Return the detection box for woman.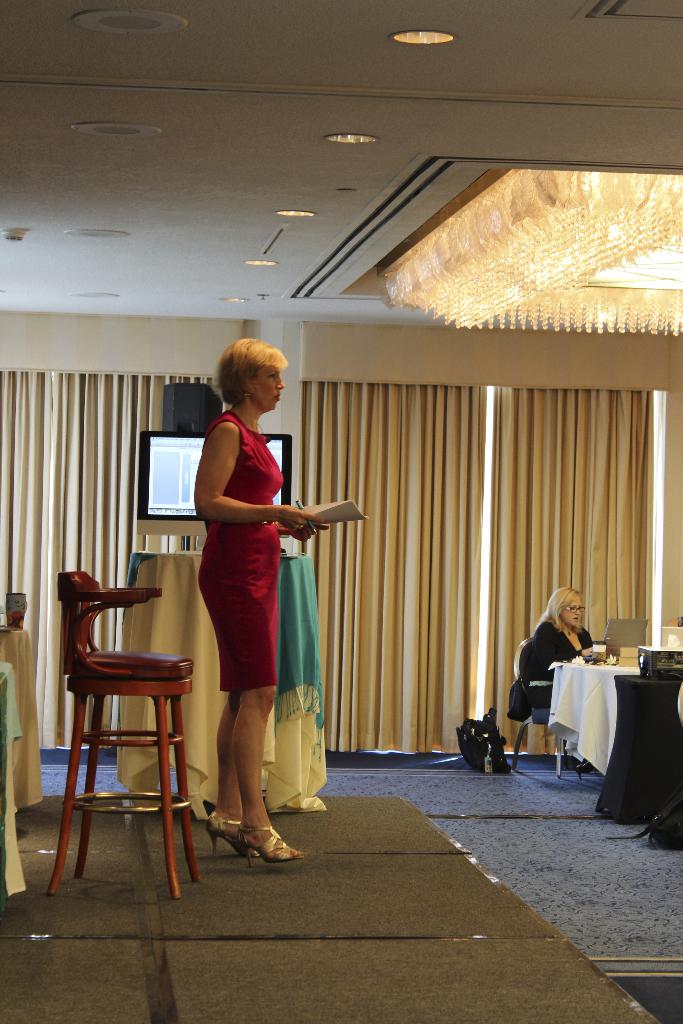
BBox(180, 335, 336, 849).
